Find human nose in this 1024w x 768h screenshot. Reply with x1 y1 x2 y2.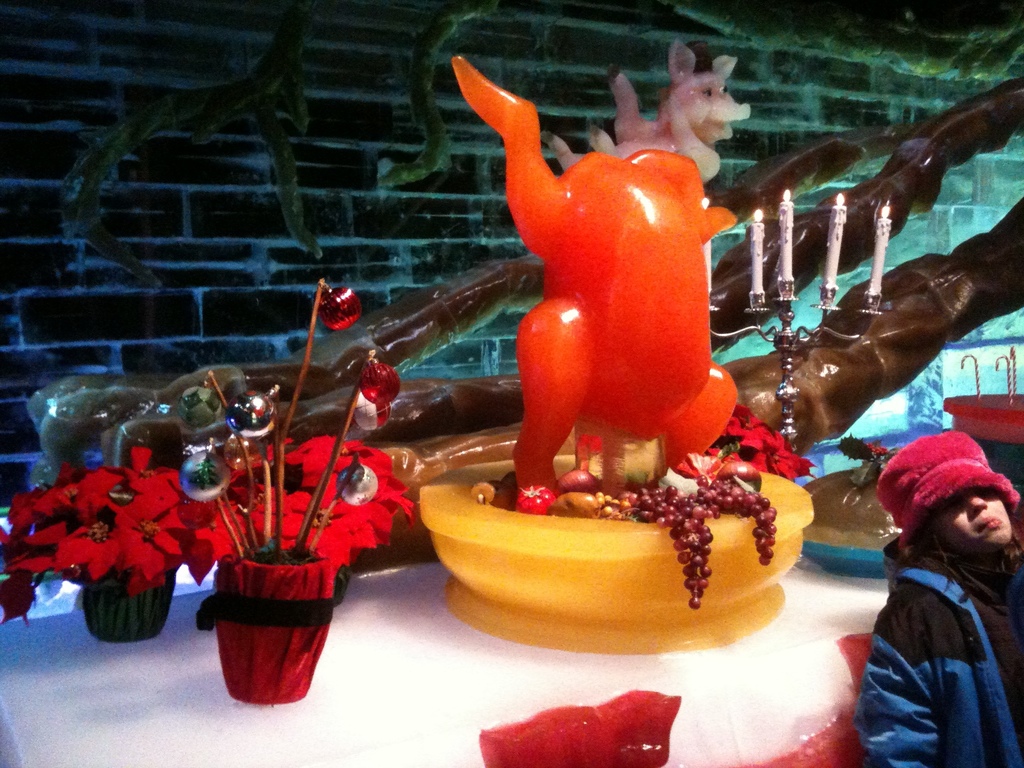
968 492 988 516.
